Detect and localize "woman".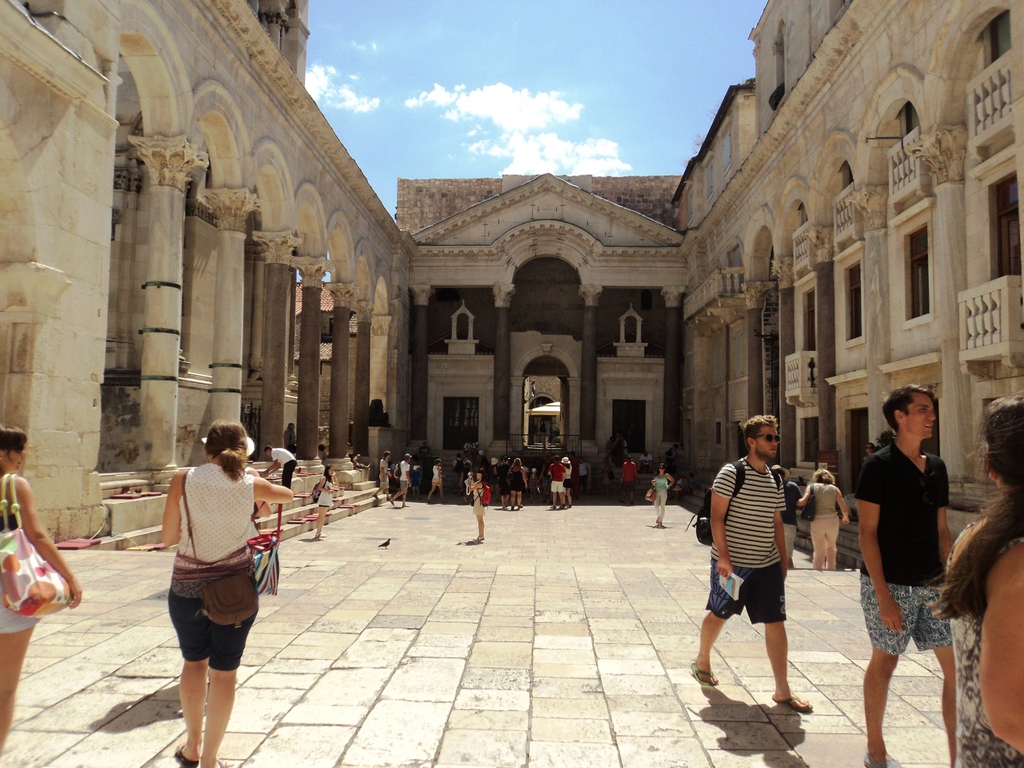
Localized at Rect(314, 463, 340, 542).
